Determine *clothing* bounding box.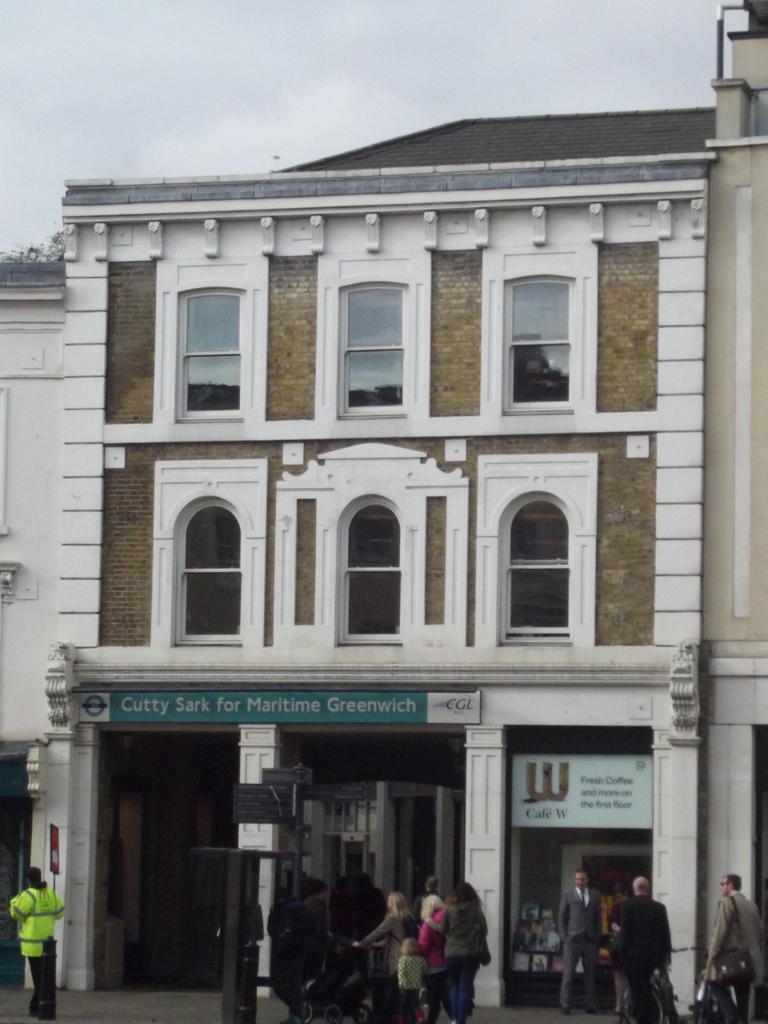
Determined: 557/888/604/1009.
